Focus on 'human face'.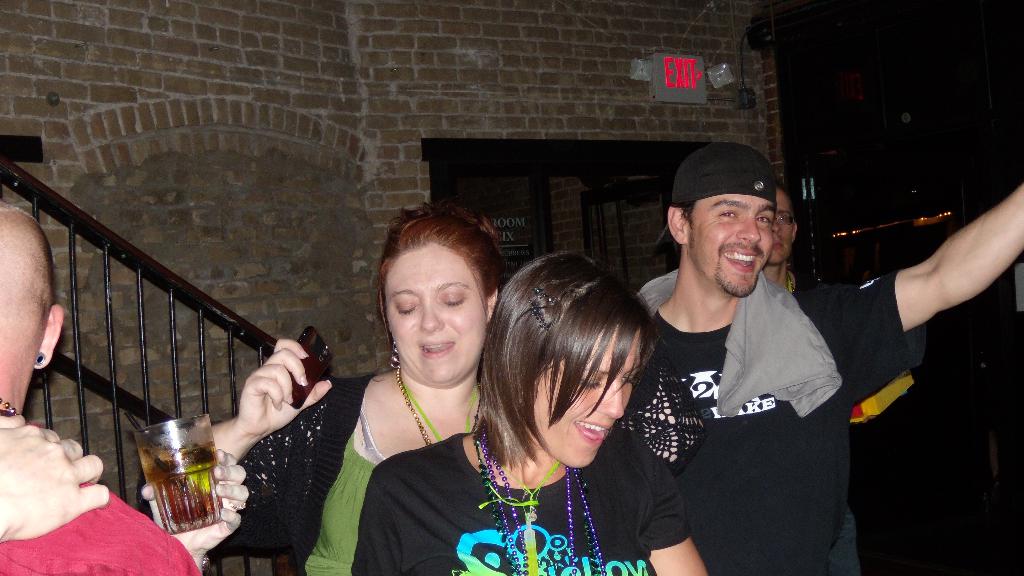
Focused at box(530, 321, 642, 468).
